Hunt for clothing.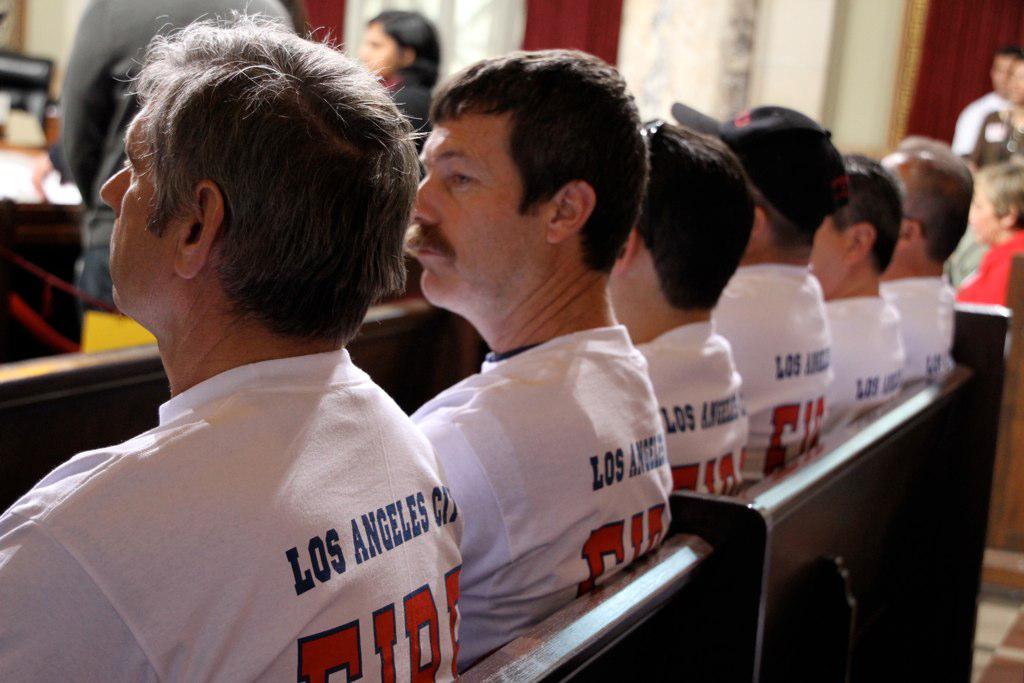
Hunted down at [left=382, top=79, right=434, bottom=160].
